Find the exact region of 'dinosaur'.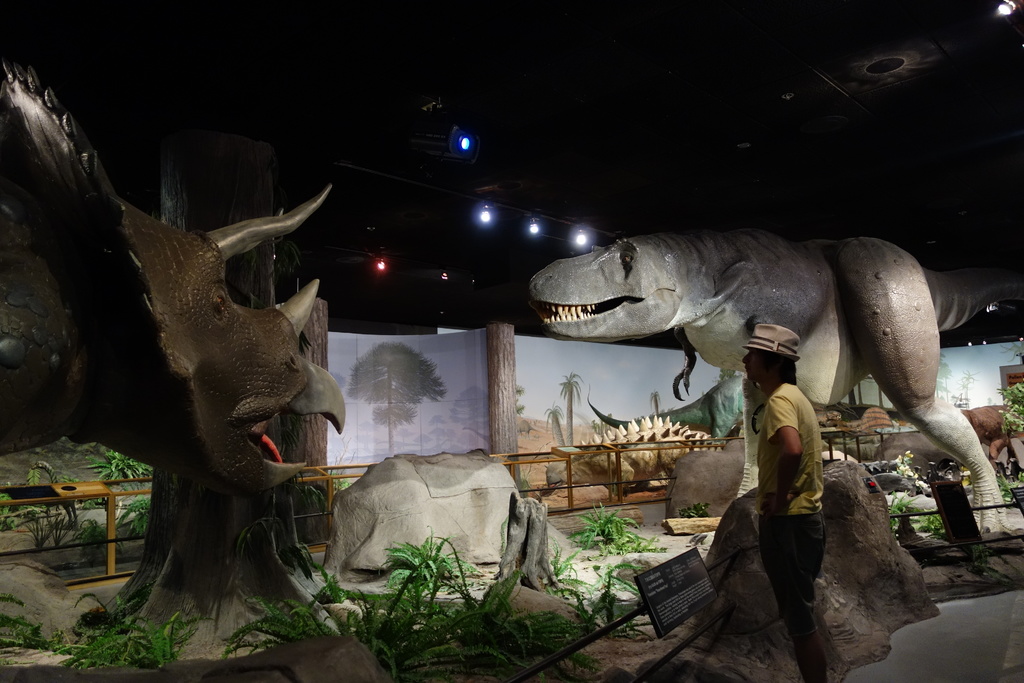
Exact region: 538, 231, 995, 536.
